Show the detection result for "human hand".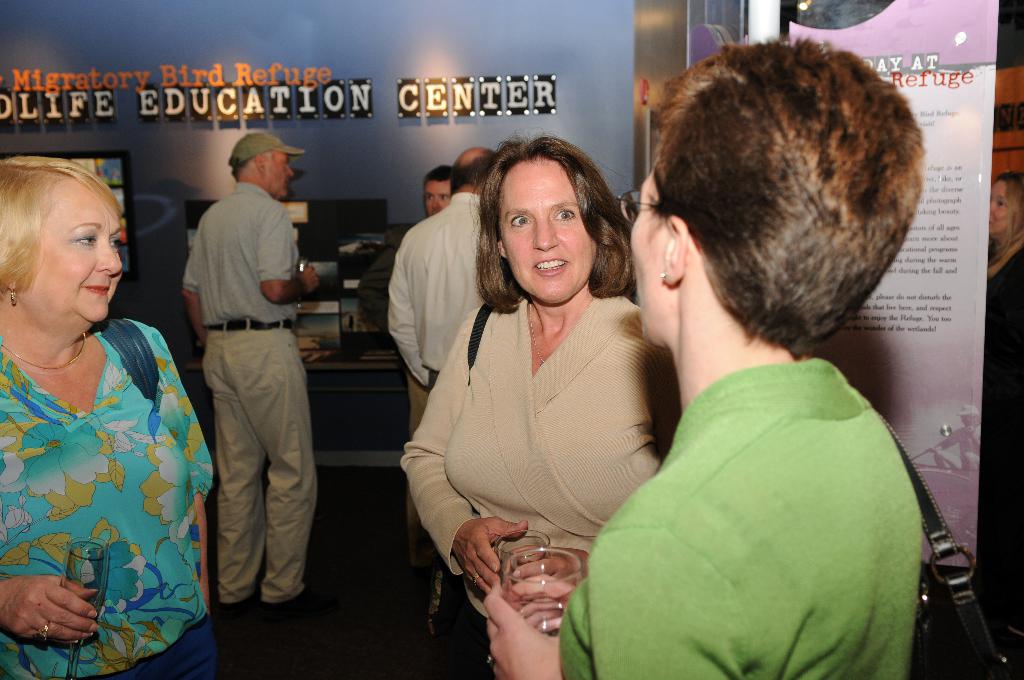
6:569:80:661.
